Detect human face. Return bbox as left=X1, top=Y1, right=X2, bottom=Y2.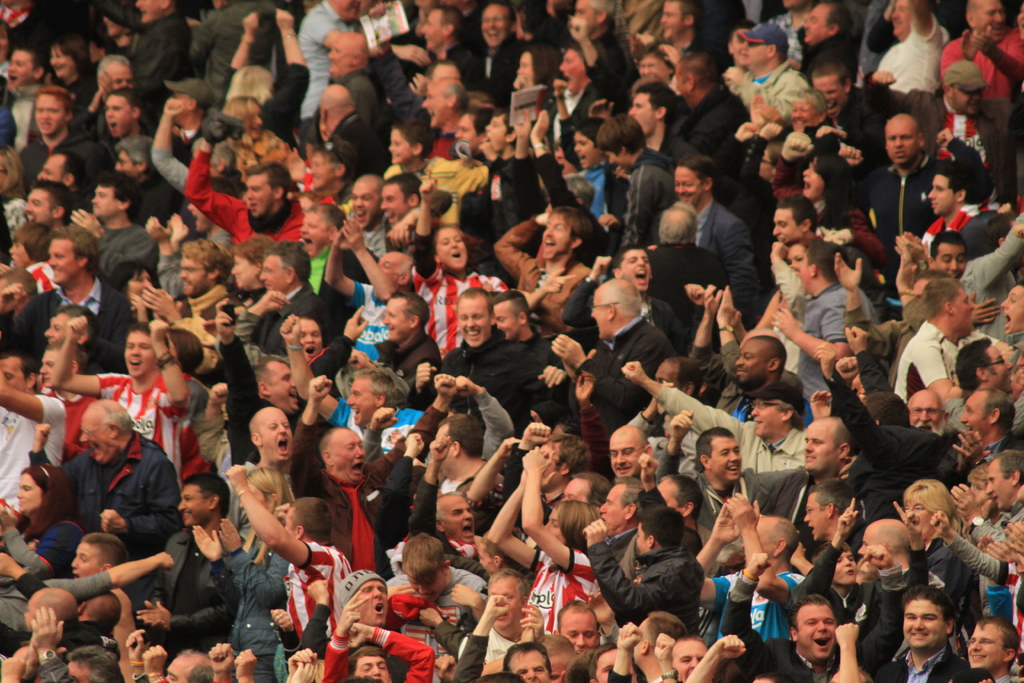
left=44, top=311, right=69, bottom=345.
